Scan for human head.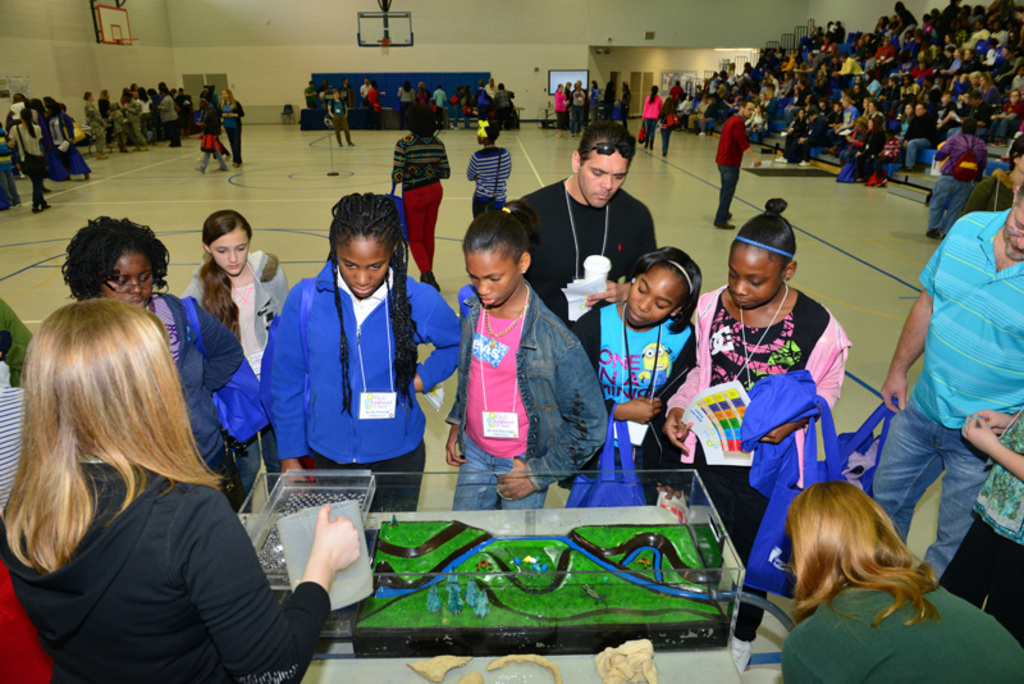
Scan result: 728:213:800:310.
